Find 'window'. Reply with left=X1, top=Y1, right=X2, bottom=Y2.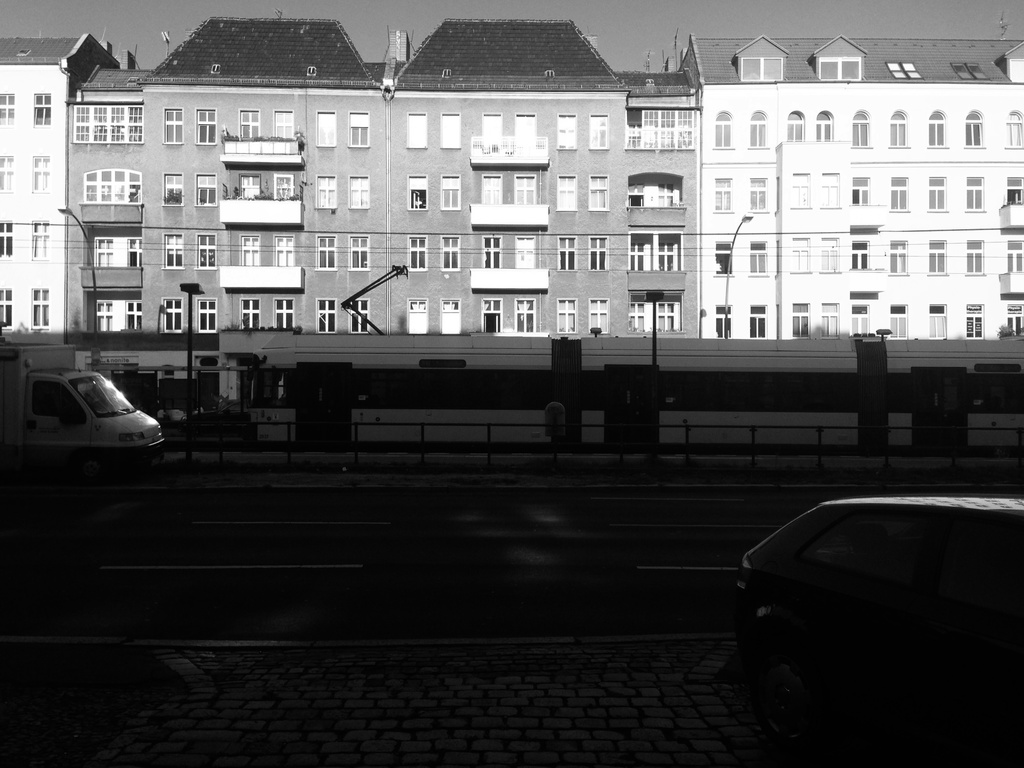
left=625, top=180, right=644, bottom=210.
